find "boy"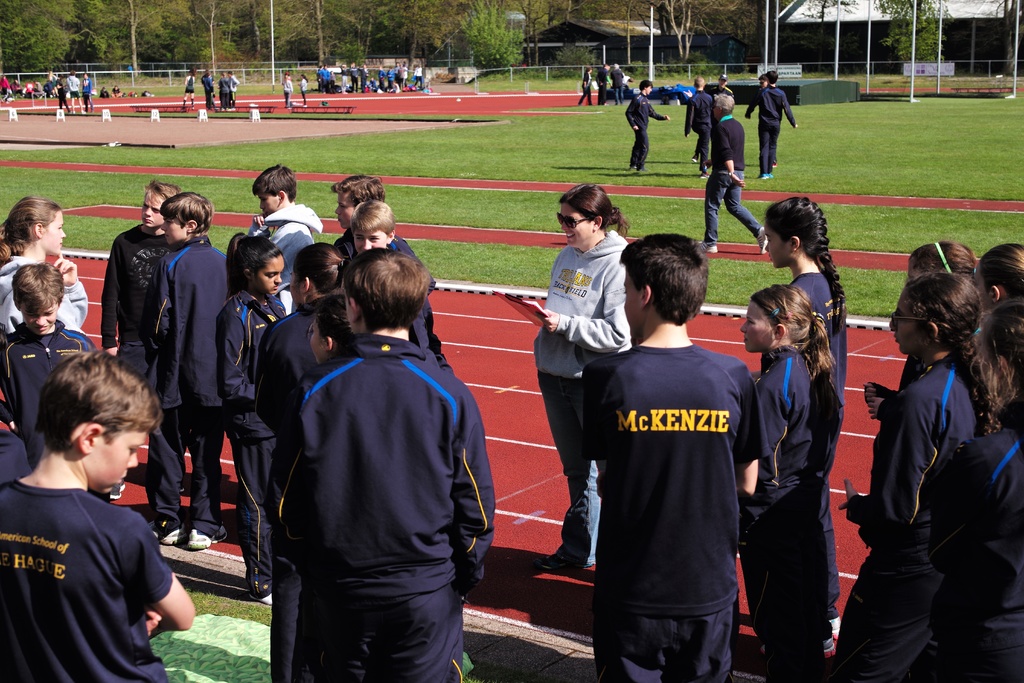
x1=274, y1=242, x2=492, y2=682
